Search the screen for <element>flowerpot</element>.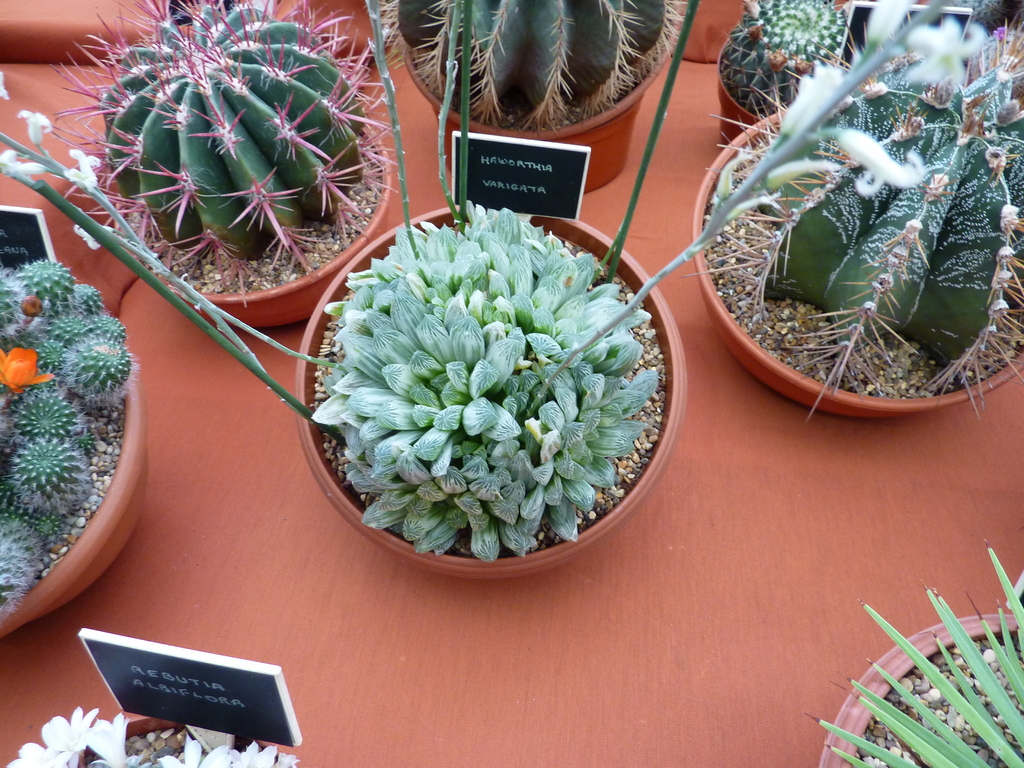
Found at {"x1": 718, "y1": 13, "x2": 763, "y2": 147}.
